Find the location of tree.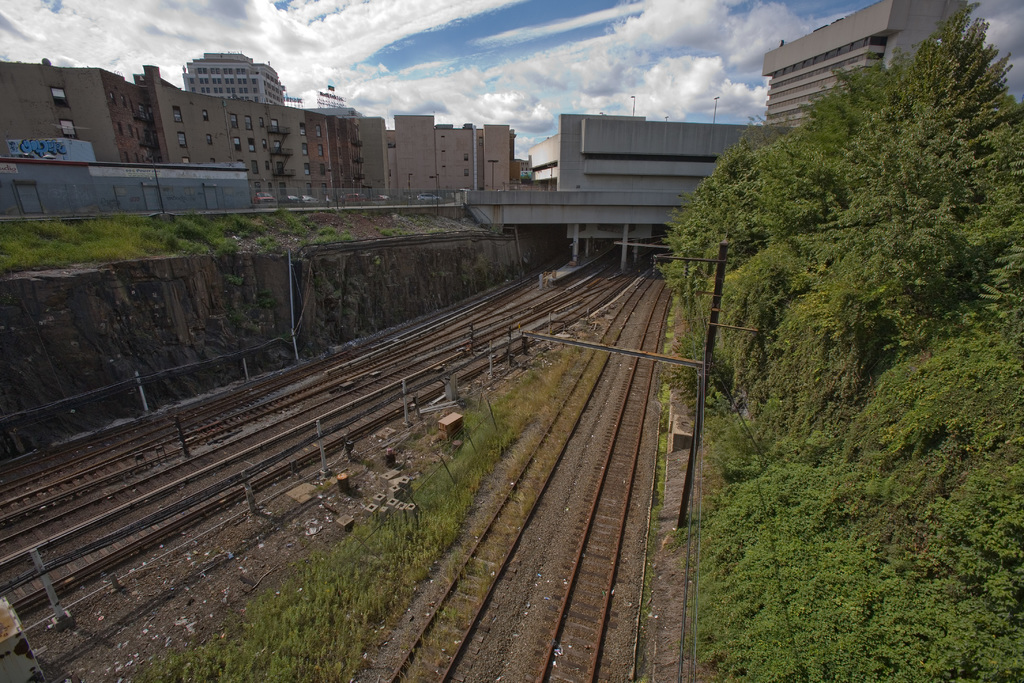
Location: {"x1": 847, "y1": 3, "x2": 1023, "y2": 350}.
